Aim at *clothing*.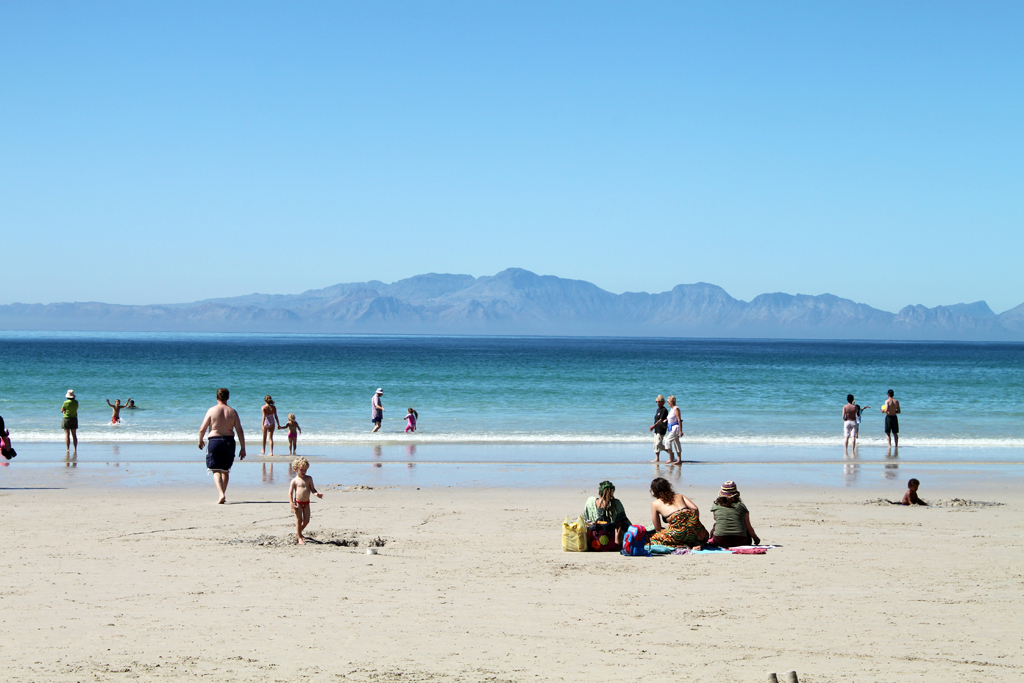
Aimed at {"x1": 840, "y1": 421, "x2": 861, "y2": 441}.
